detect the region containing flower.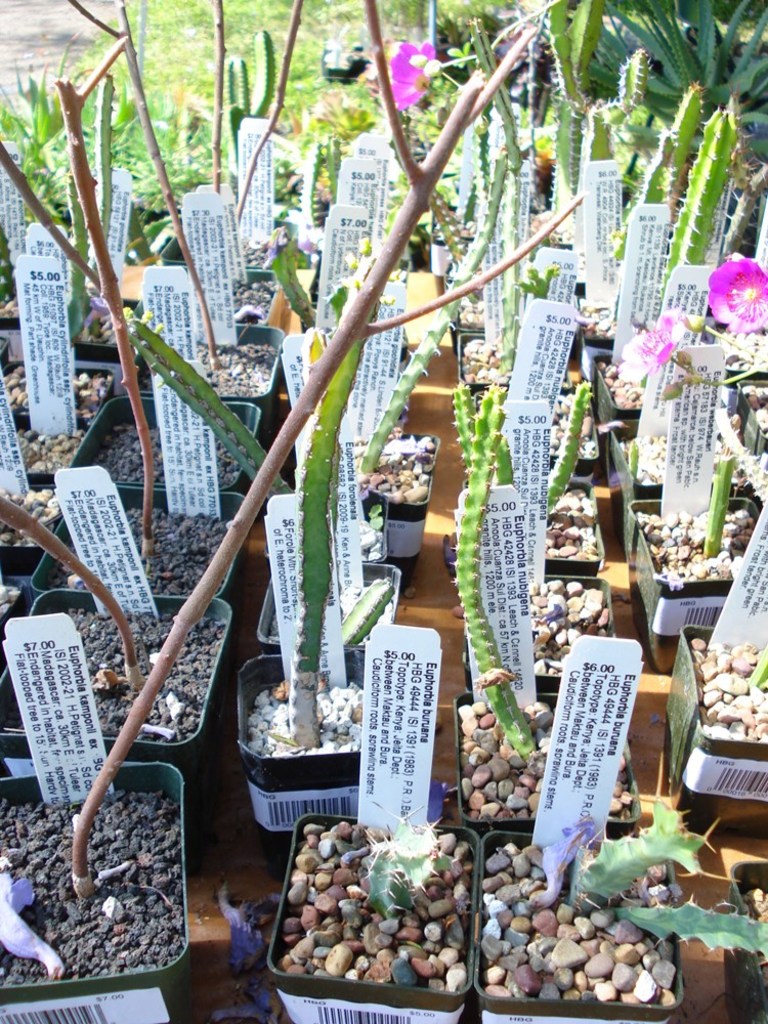
locate(390, 38, 438, 109).
